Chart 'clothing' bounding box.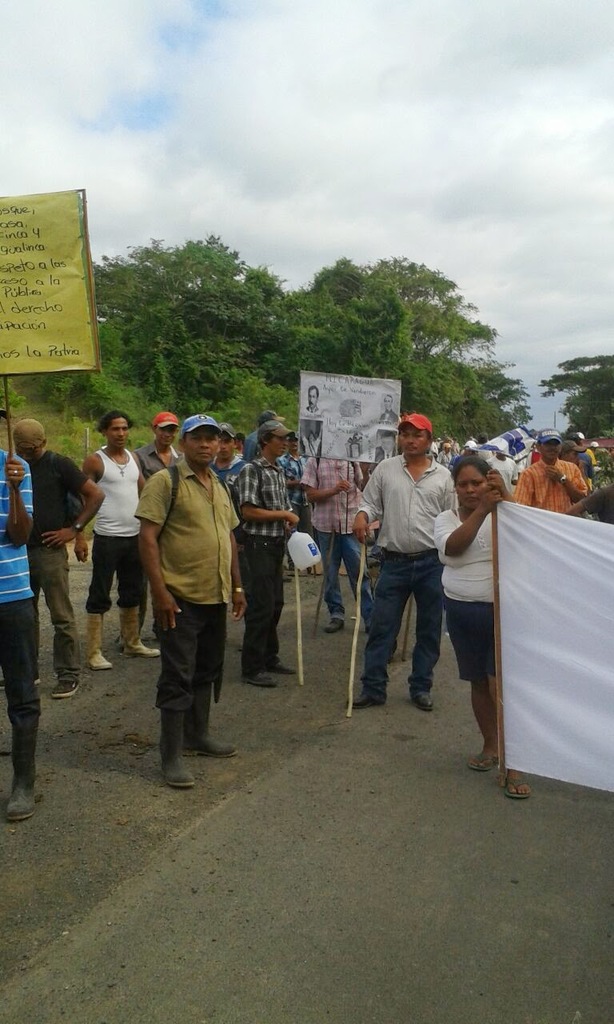
Charted: bbox=[130, 462, 238, 714].
